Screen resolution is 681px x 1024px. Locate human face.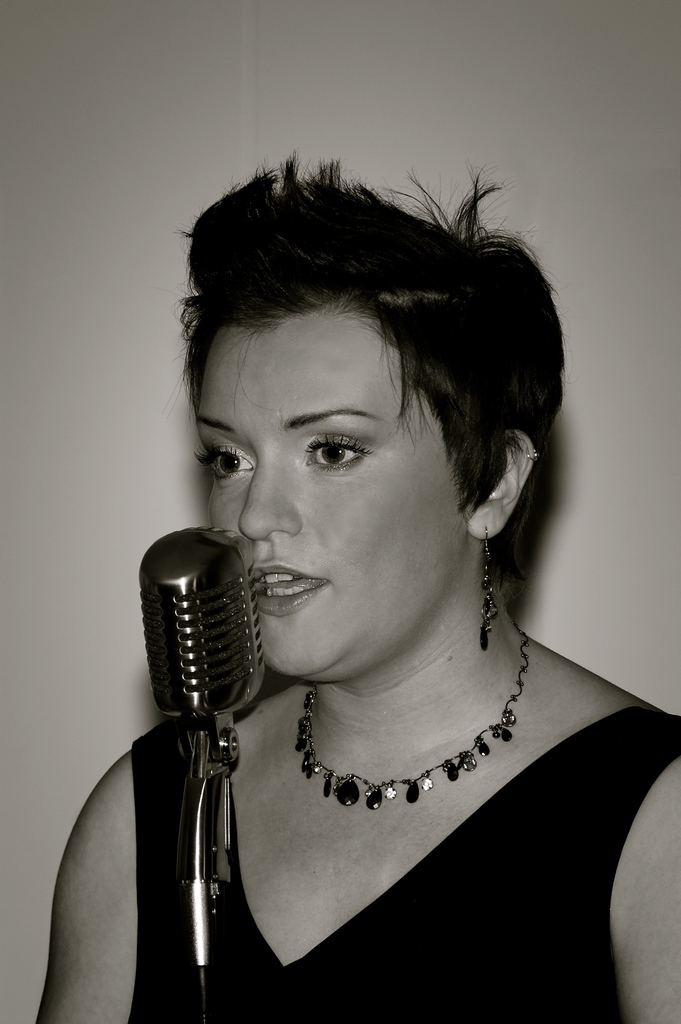
rect(196, 307, 467, 685).
